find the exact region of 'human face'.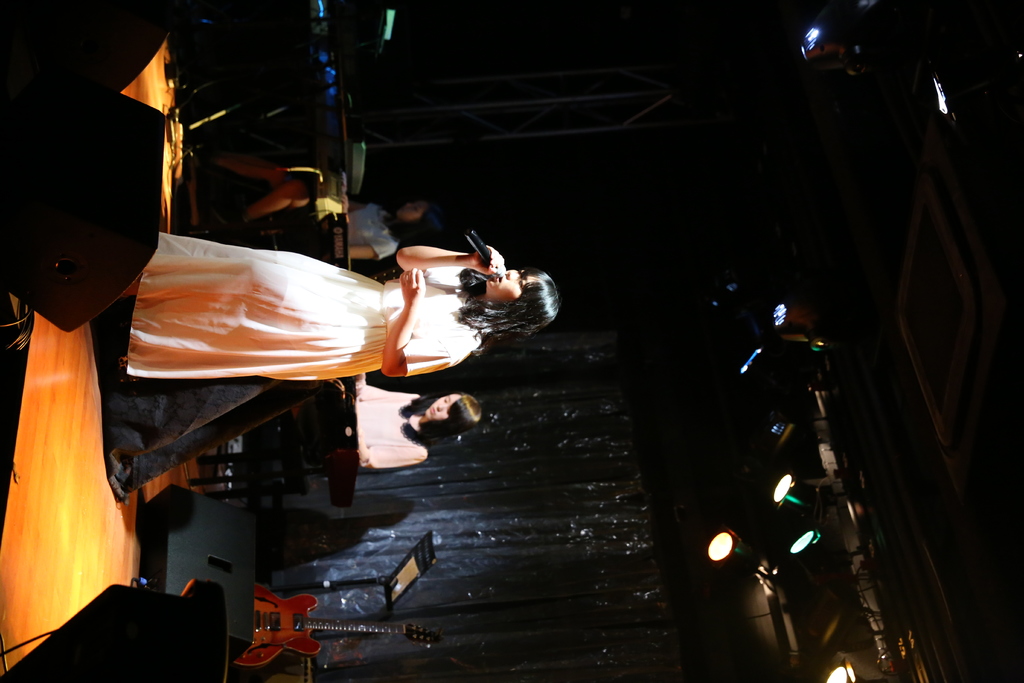
Exact region: 400, 198, 426, 222.
